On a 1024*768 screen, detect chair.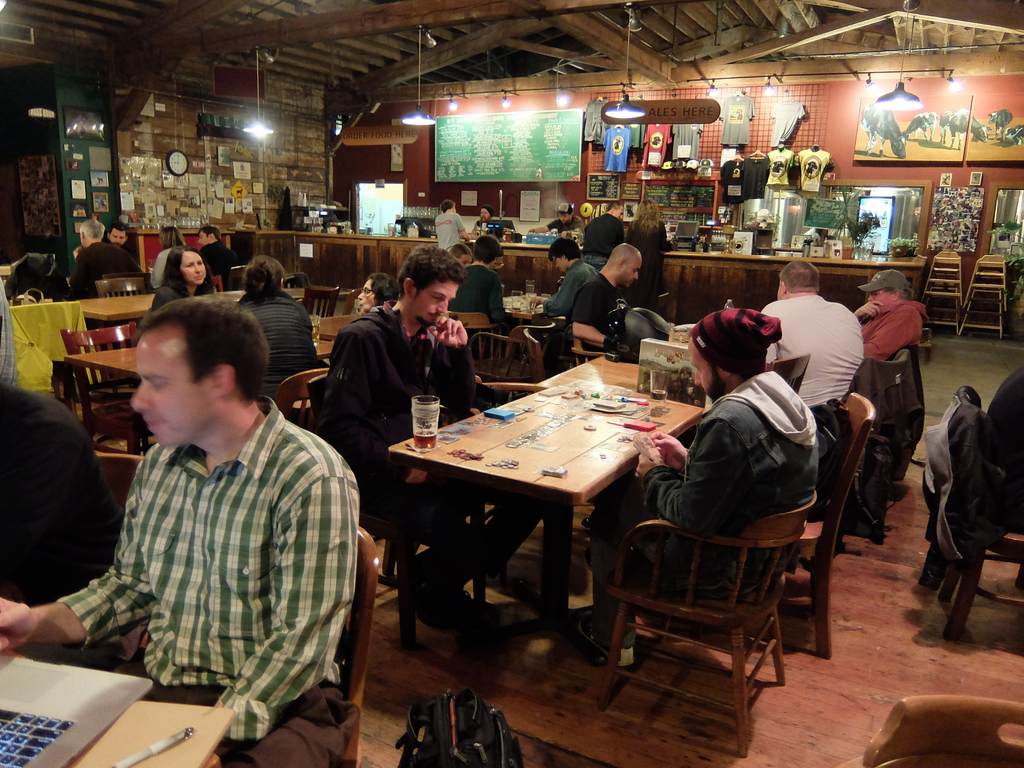
x1=49, y1=358, x2=160, y2=456.
